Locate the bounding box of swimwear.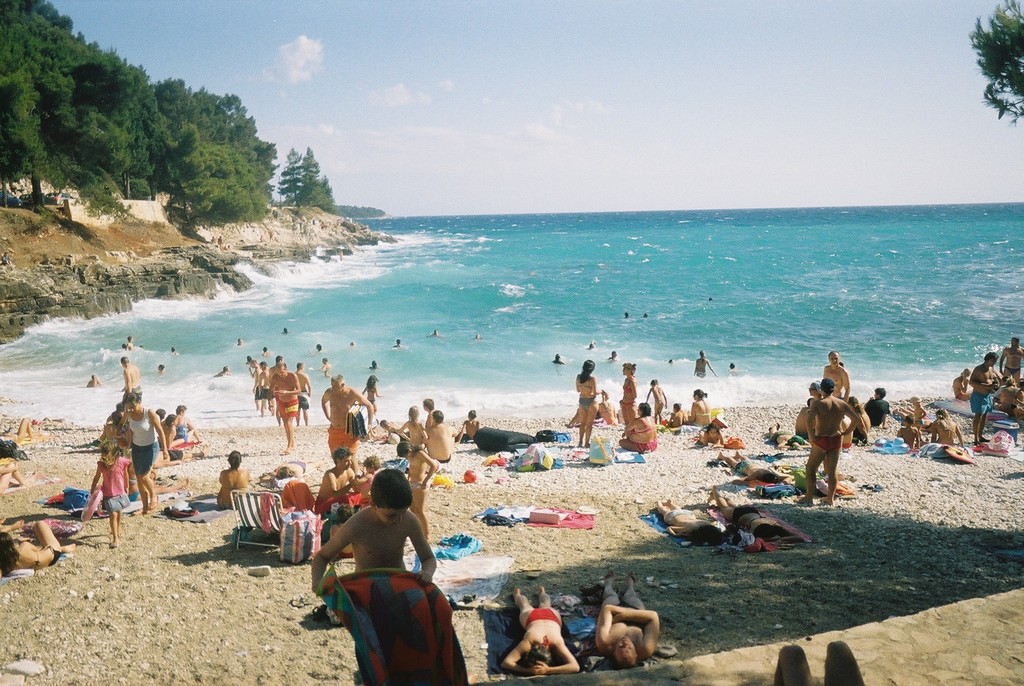
Bounding box: (left=694, top=409, right=718, bottom=419).
